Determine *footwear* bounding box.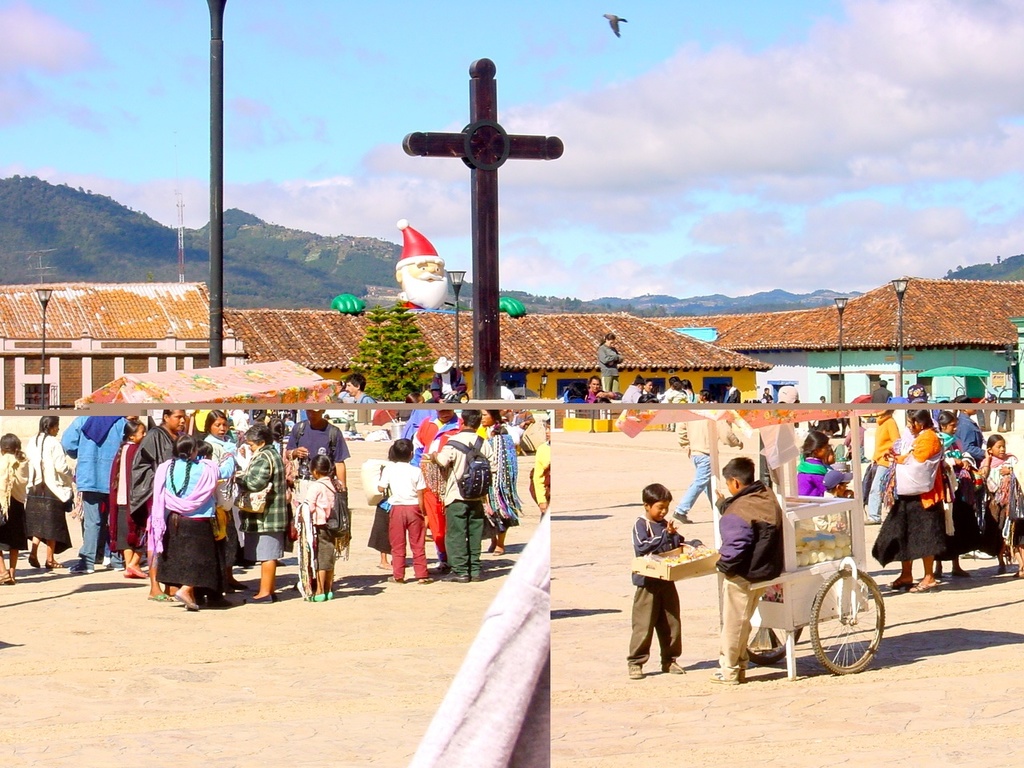
Determined: left=27, top=550, right=42, bottom=570.
